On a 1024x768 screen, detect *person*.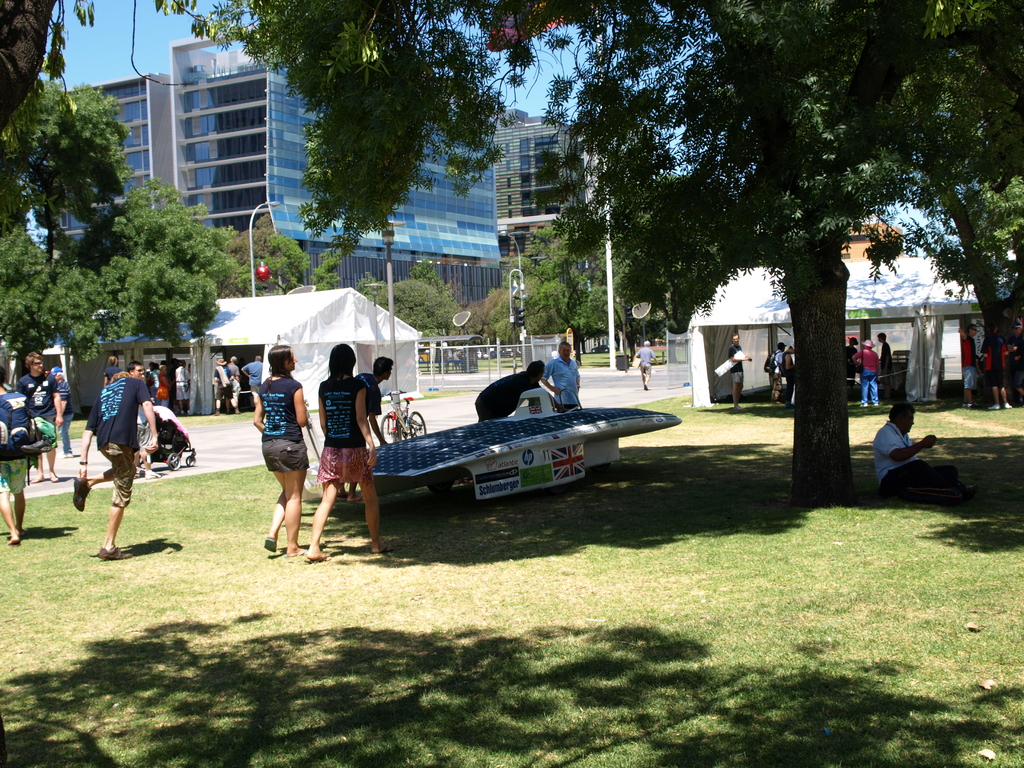
(left=871, top=399, right=979, bottom=502).
